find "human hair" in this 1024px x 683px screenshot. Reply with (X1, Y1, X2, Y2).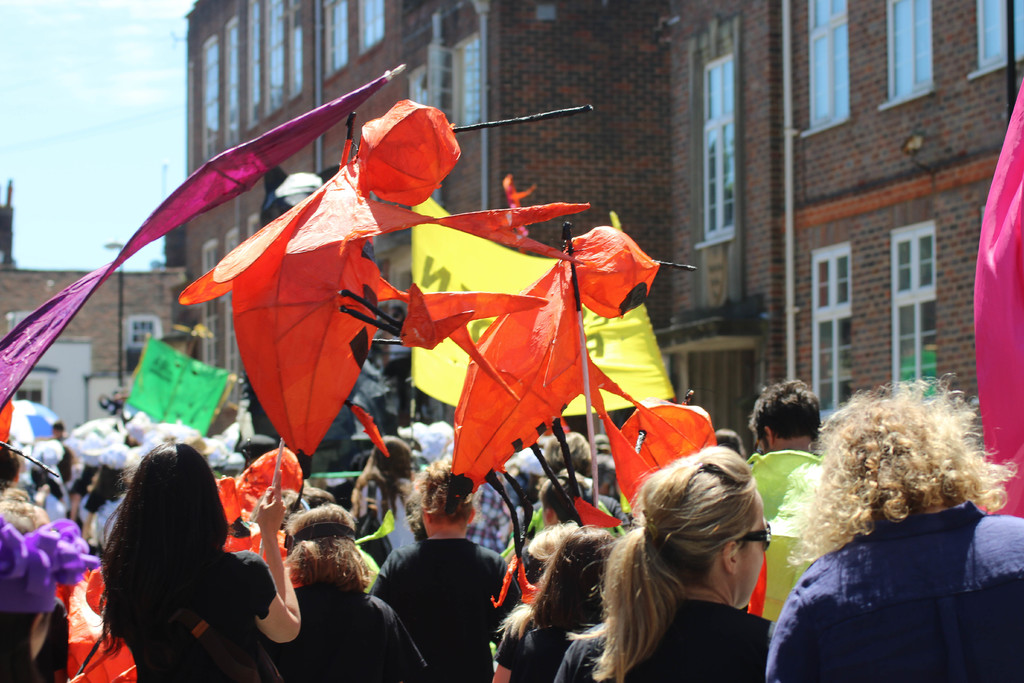
(781, 367, 1020, 562).
